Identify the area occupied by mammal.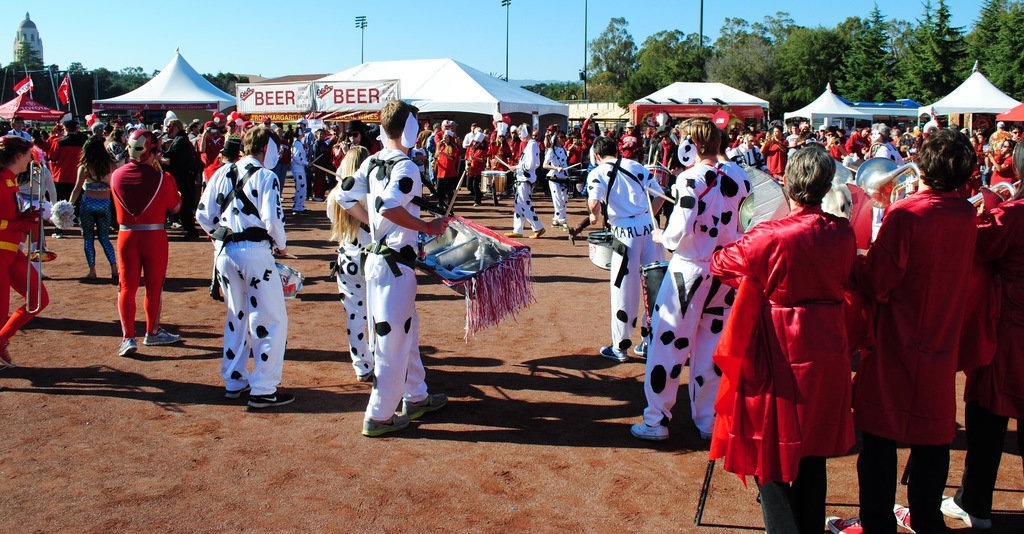
Area: bbox(90, 120, 109, 136).
